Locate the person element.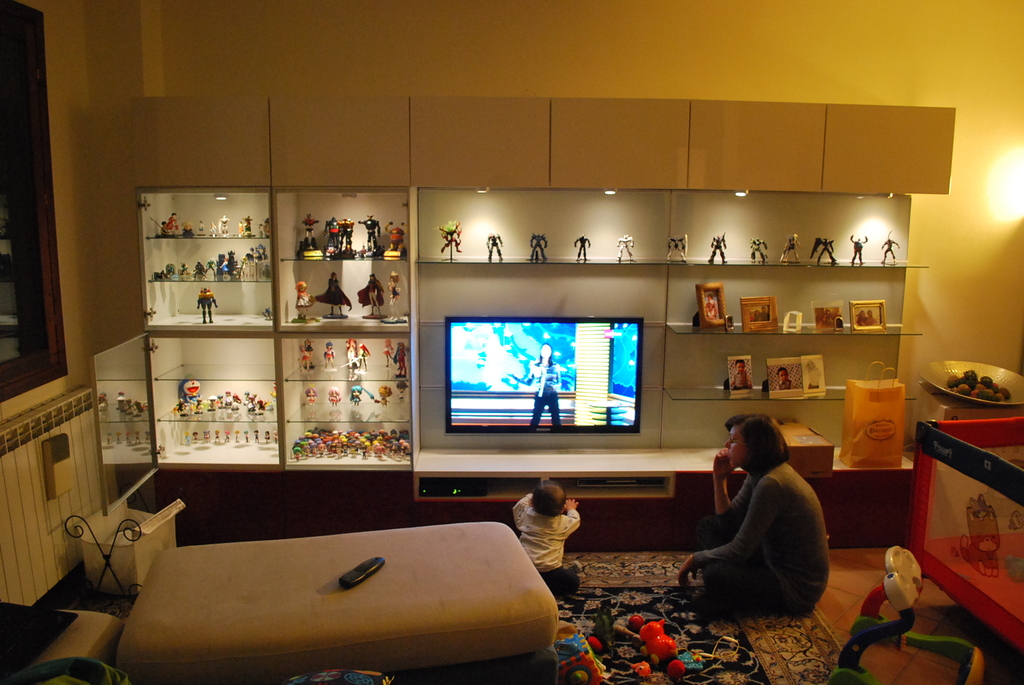
Element bbox: bbox(515, 473, 583, 594).
